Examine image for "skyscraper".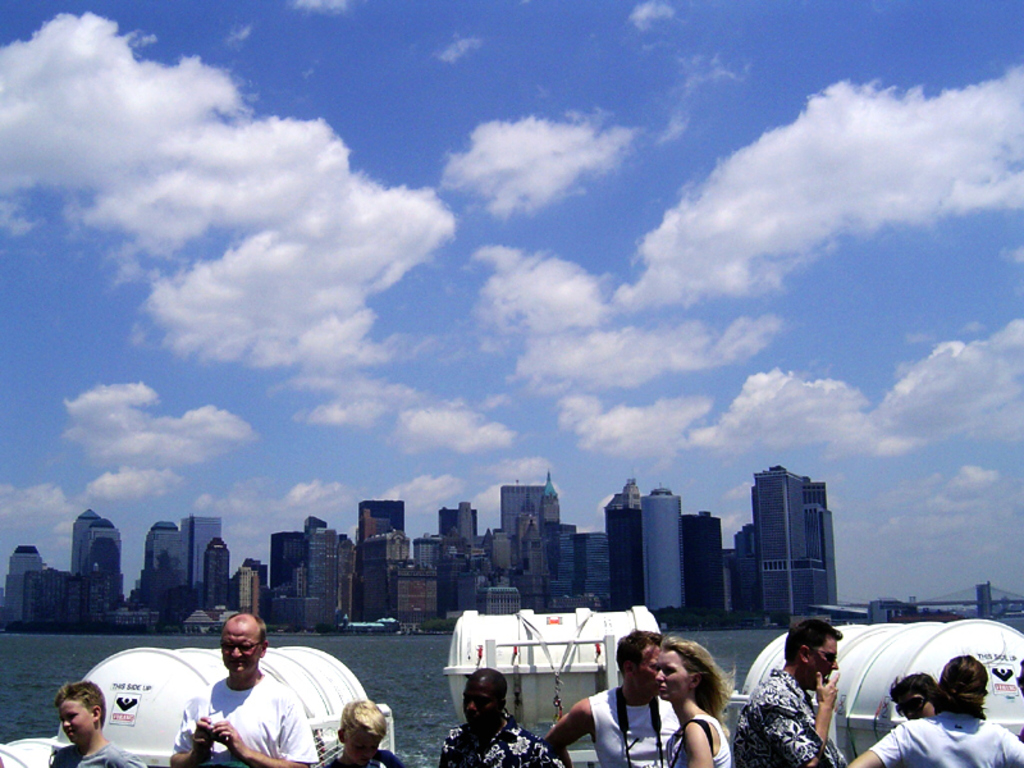
Examination result: locate(193, 502, 221, 603).
